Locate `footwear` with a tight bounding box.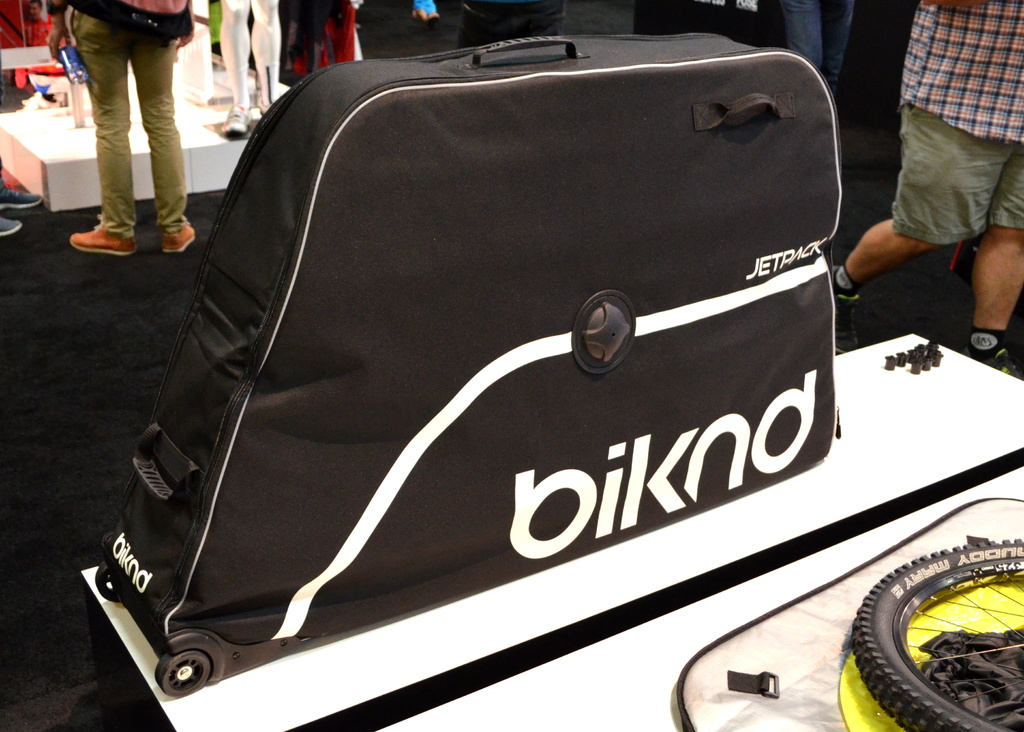
bbox=(225, 100, 251, 136).
